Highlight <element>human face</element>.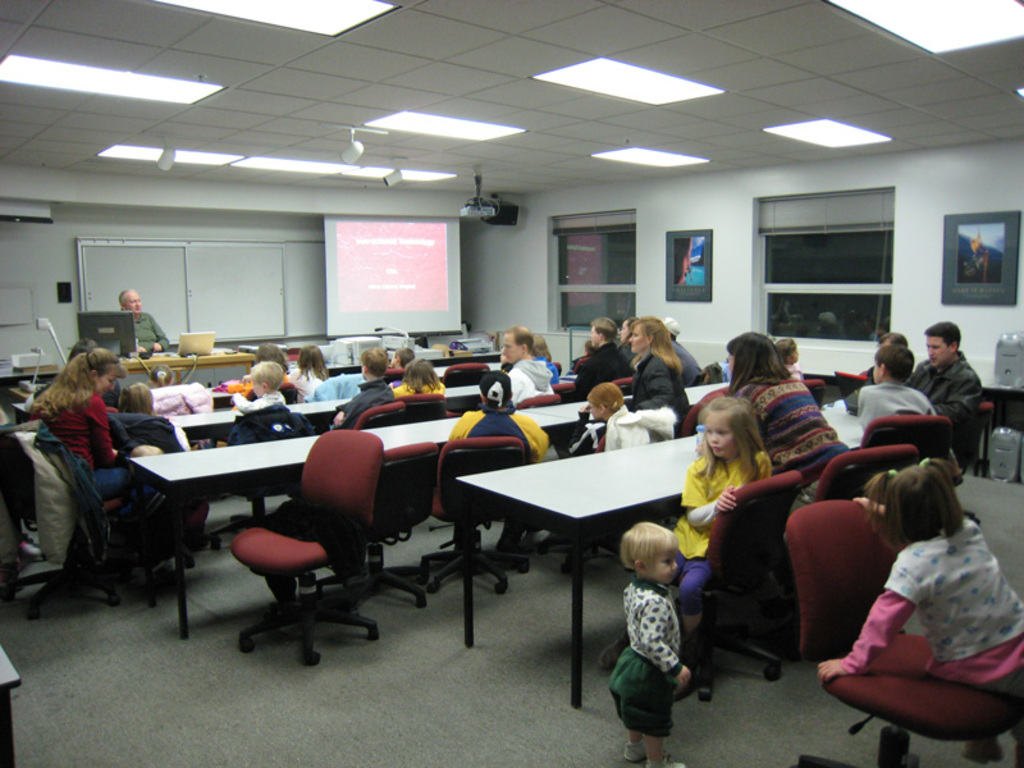
Highlighted region: region(644, 545, 673, 582).
